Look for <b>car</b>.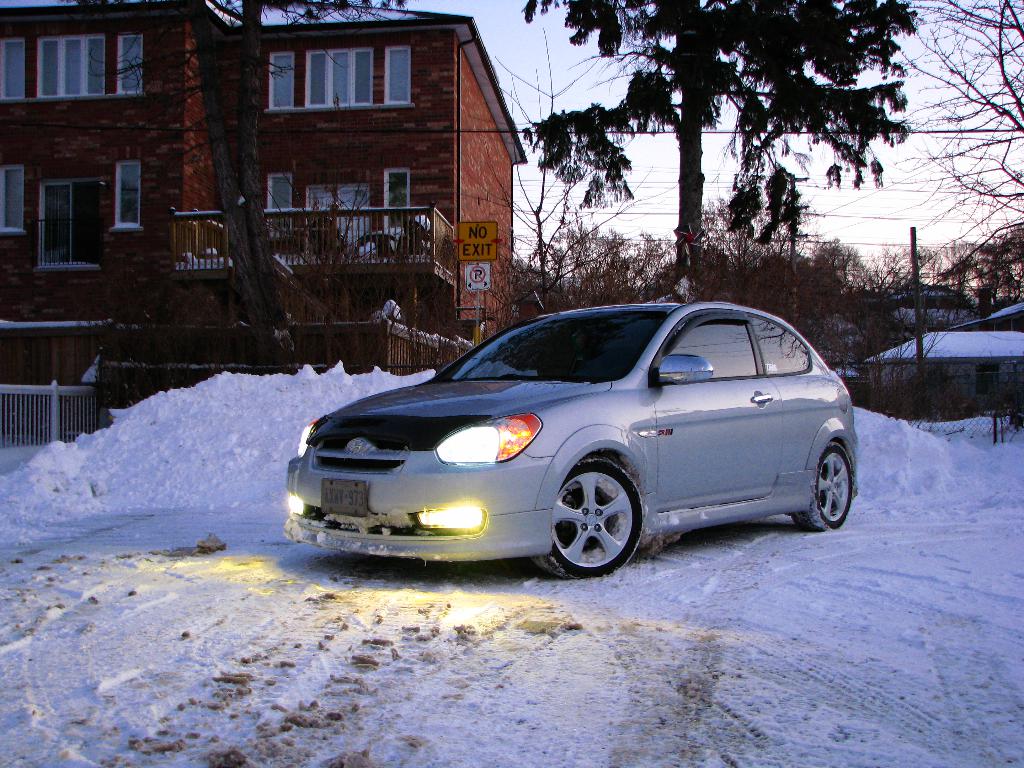
Found: Rect(289, 298, 861, 577).
